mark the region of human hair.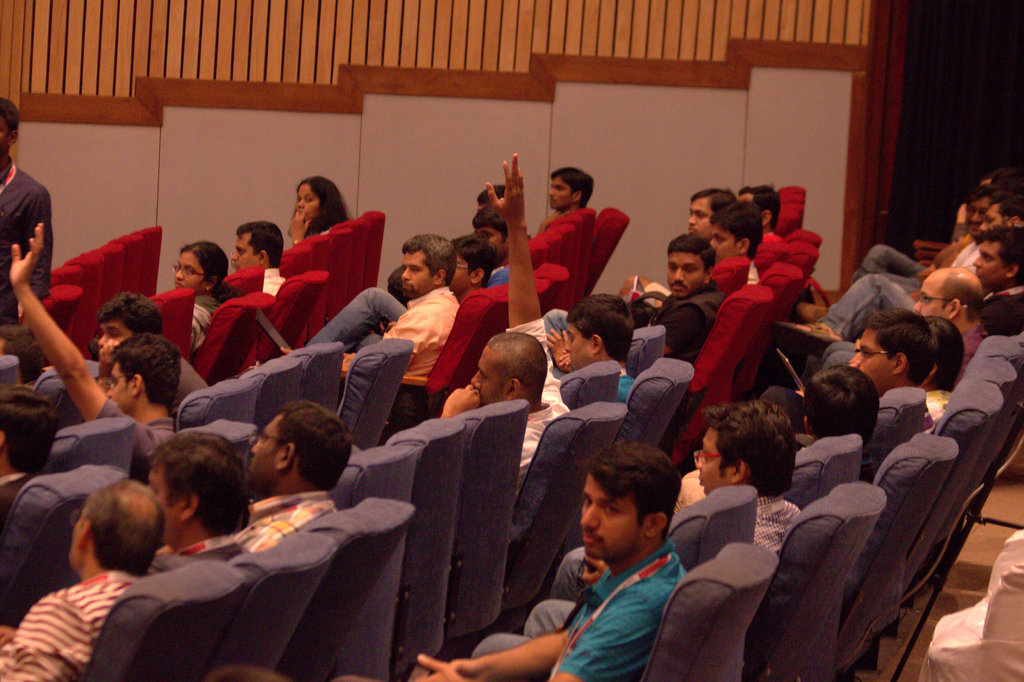
Region: Rect(477, 183, 509, 206).
